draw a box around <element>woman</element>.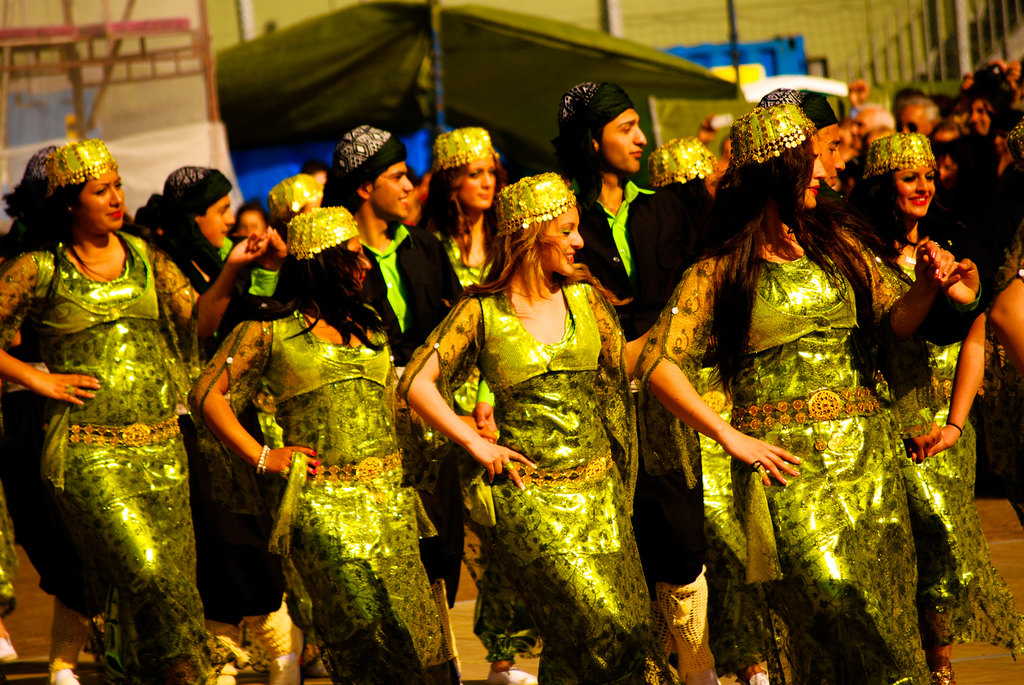
<region>414, 125, 511, 512</region>.
